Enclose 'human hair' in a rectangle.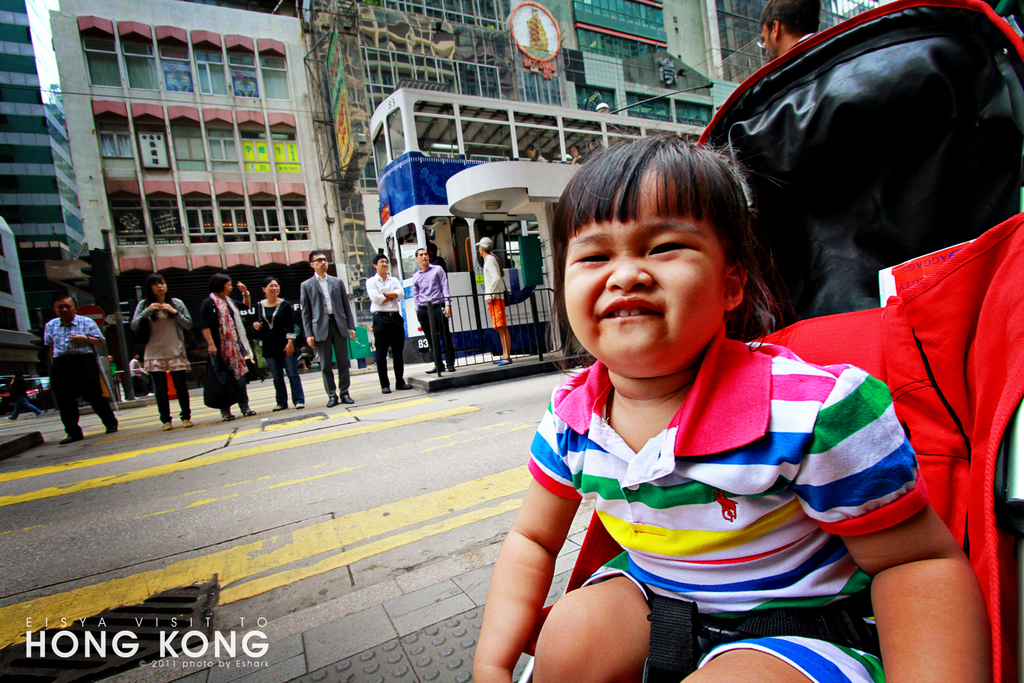
bbox=(211, 273, 232, 295).
